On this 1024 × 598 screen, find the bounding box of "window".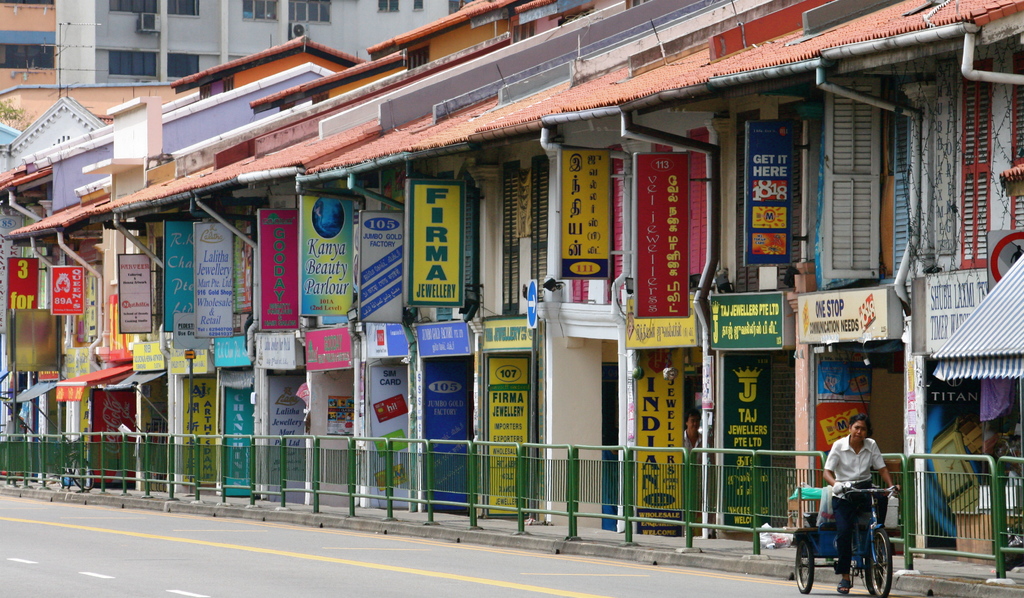
Bounding box: left=531, top=156, right=545, bottom=302.
